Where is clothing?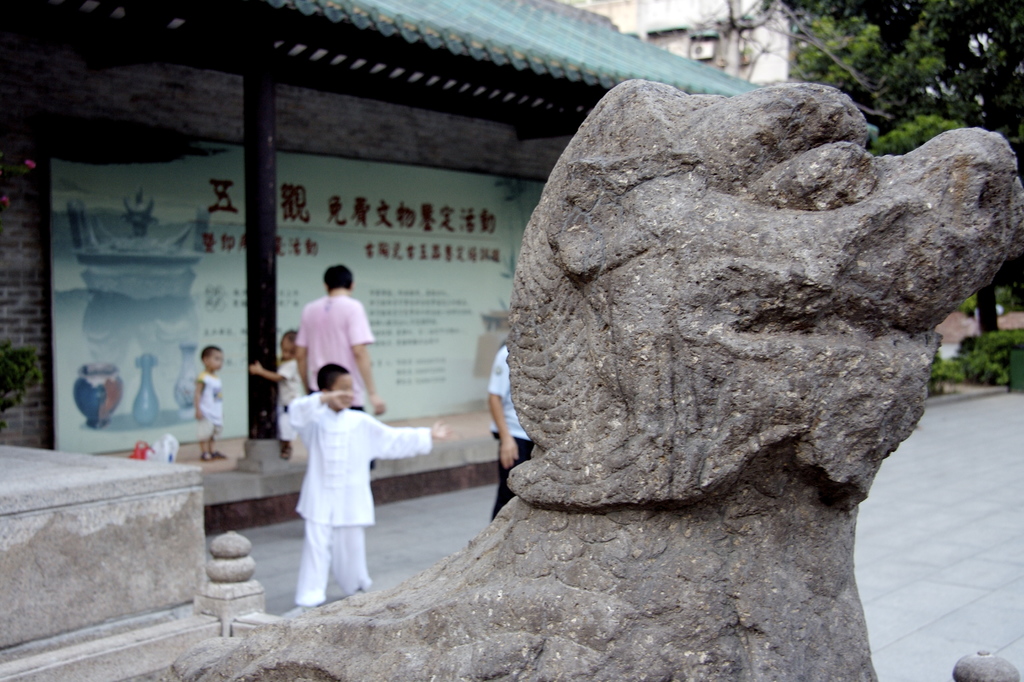
pyautogui.locateOnScreen(292, 286, 369, 397).
